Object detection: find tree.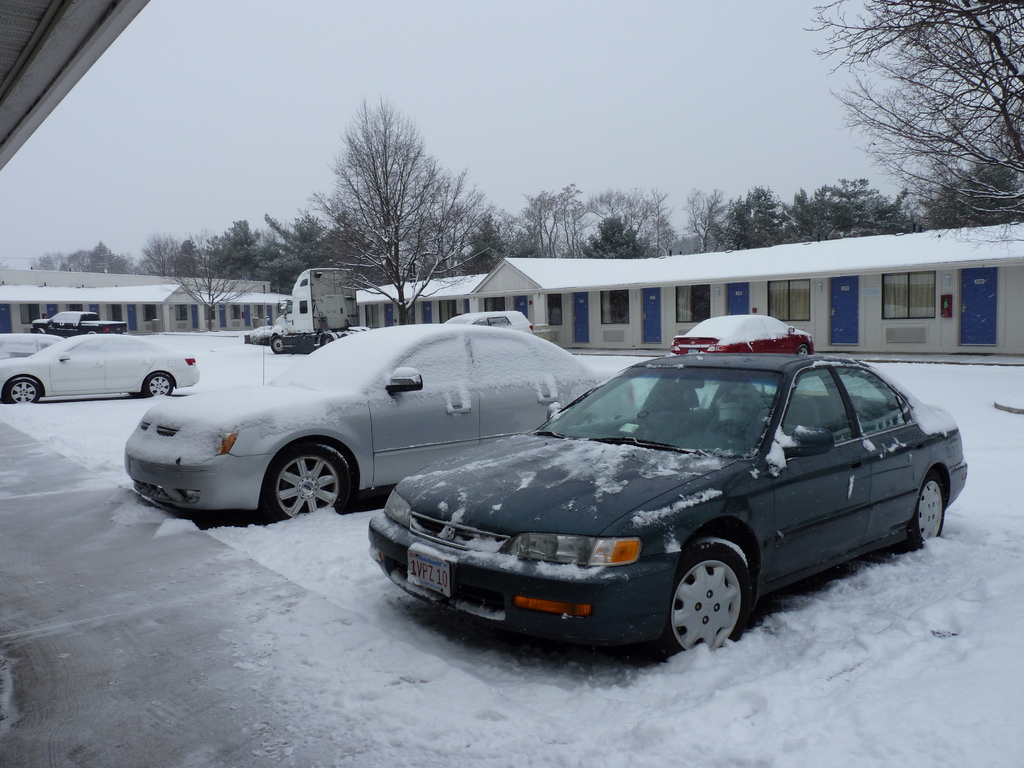
x1=829, y1=171, x2=913, y2=236.
